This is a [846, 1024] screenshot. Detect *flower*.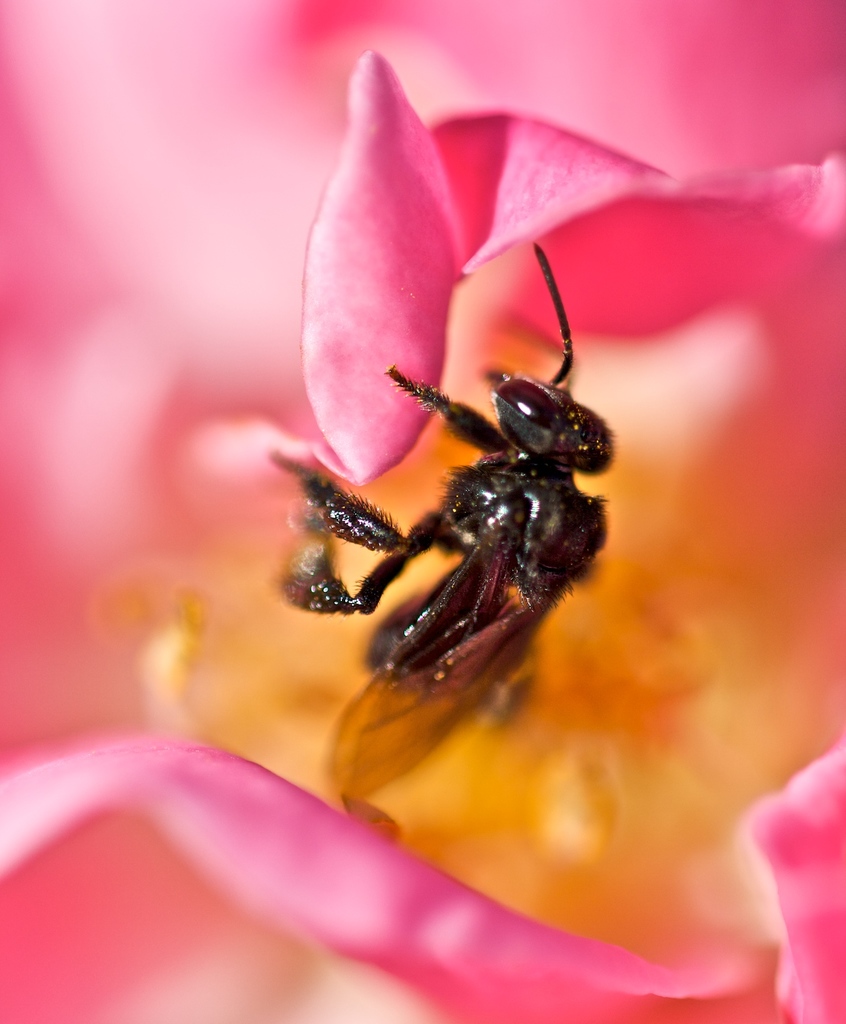
x1=0, y1=0, x2=845, y2=1023.
